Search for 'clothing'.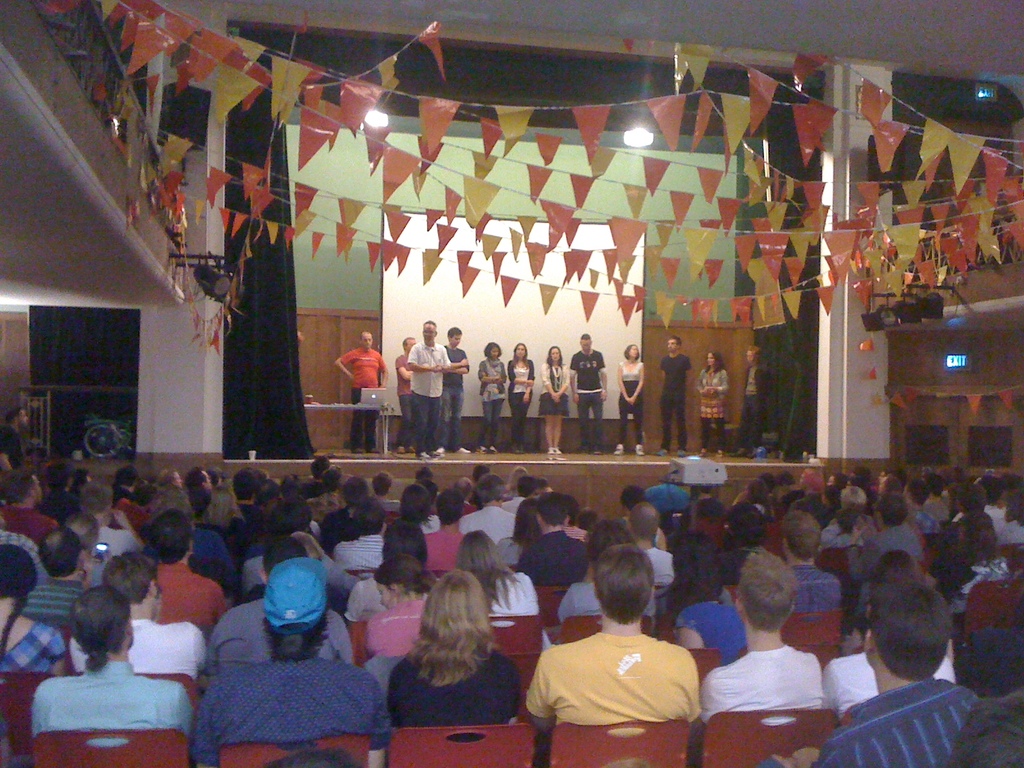
Found at [121, 502, 157, 532].
